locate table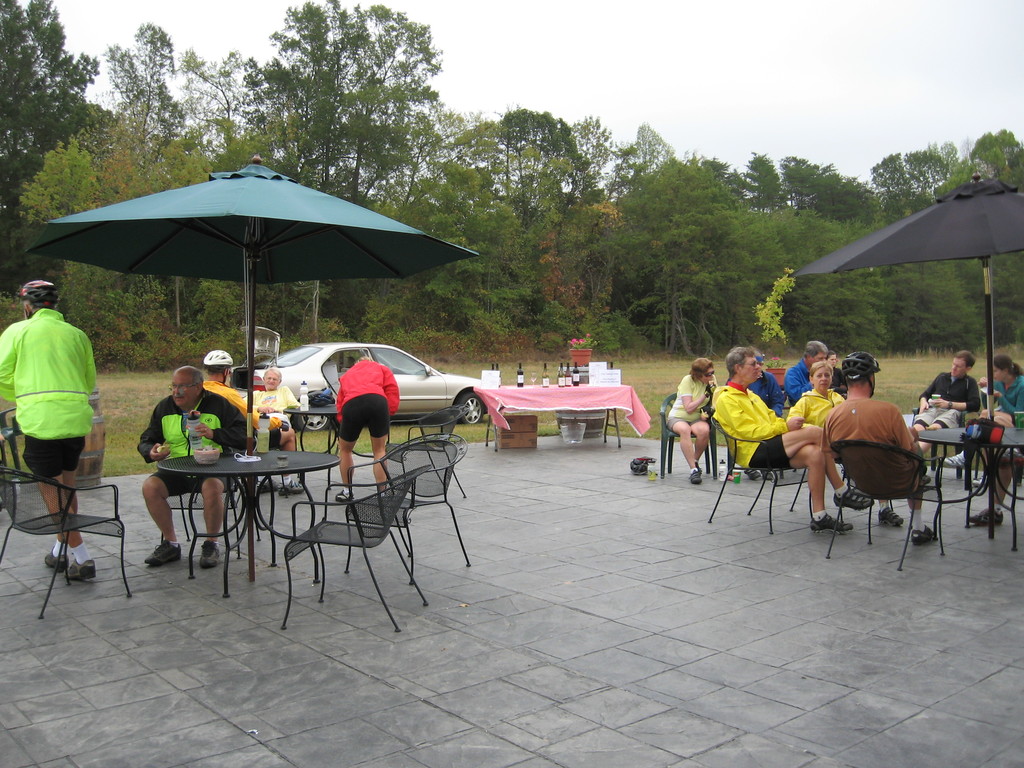
913, 424, 1023, 538
